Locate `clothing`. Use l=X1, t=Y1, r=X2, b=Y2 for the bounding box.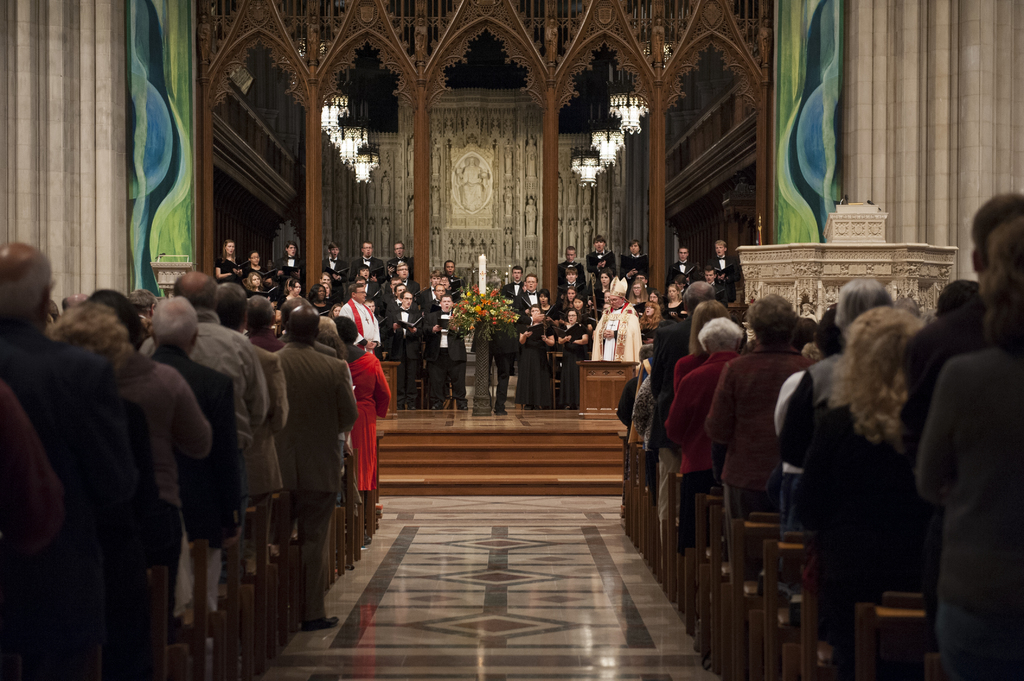
l=639, t=317, r=678, b=348.
